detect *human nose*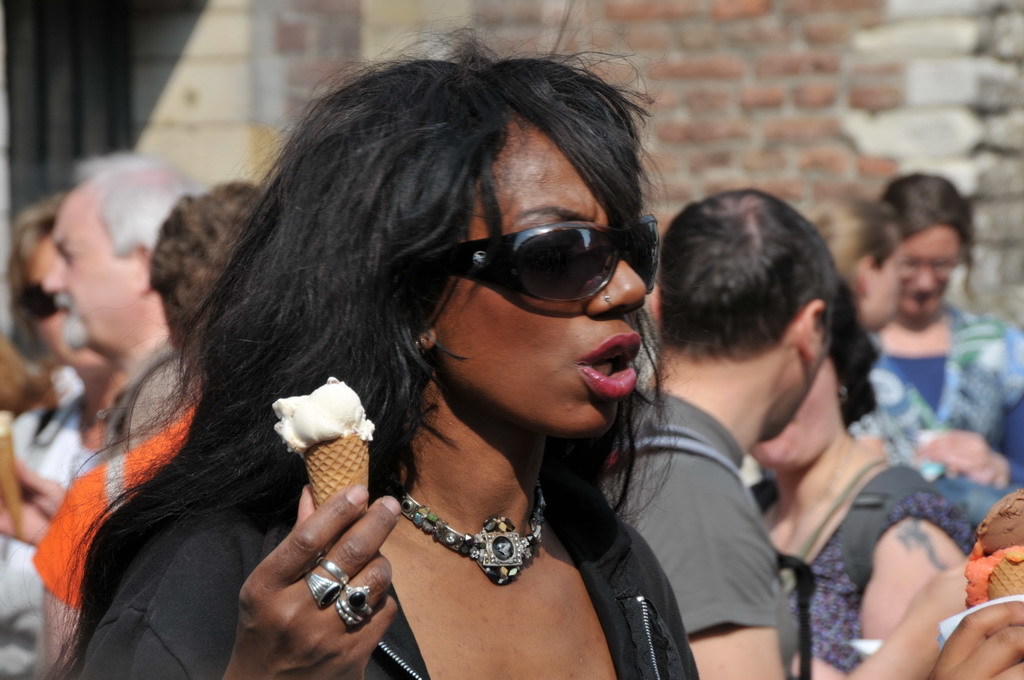
pyautogui.locateOnScreen(39, 256, 72, 297)
